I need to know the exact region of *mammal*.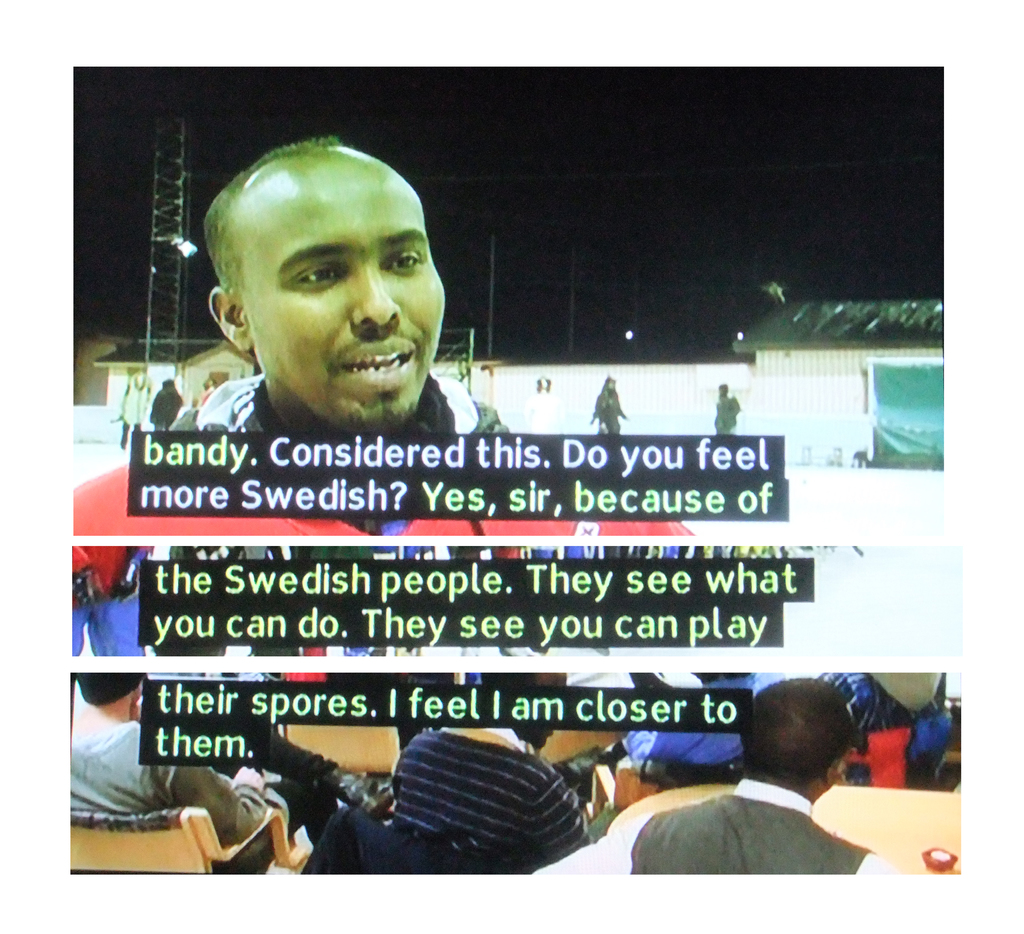
Region: 197:378:216:402.
